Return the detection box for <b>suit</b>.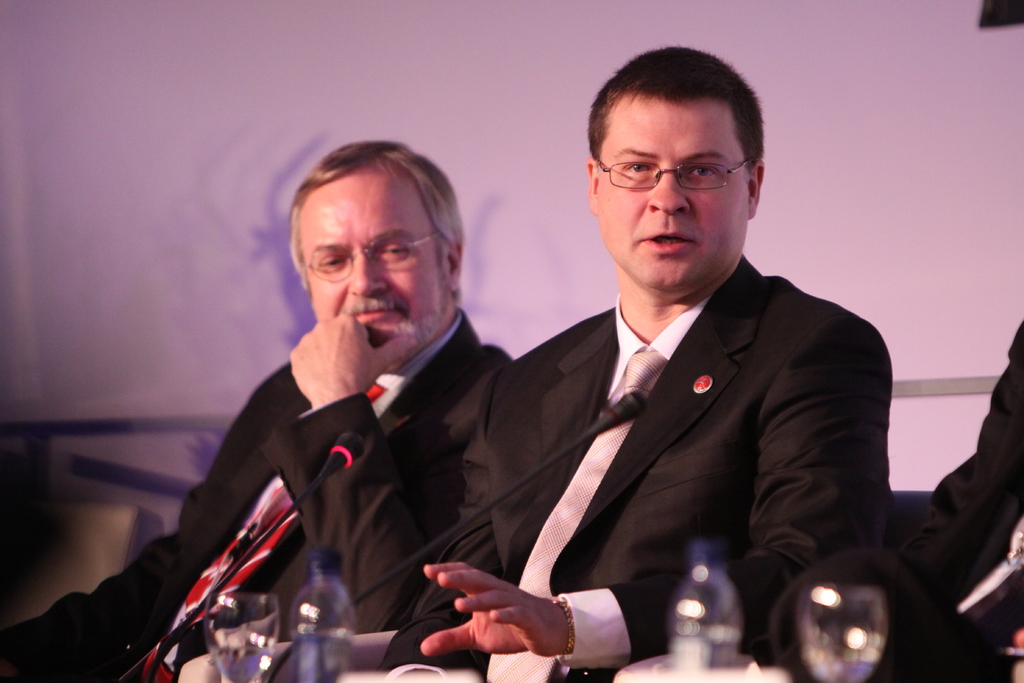
bbox=[440, 186, 897, 661].
